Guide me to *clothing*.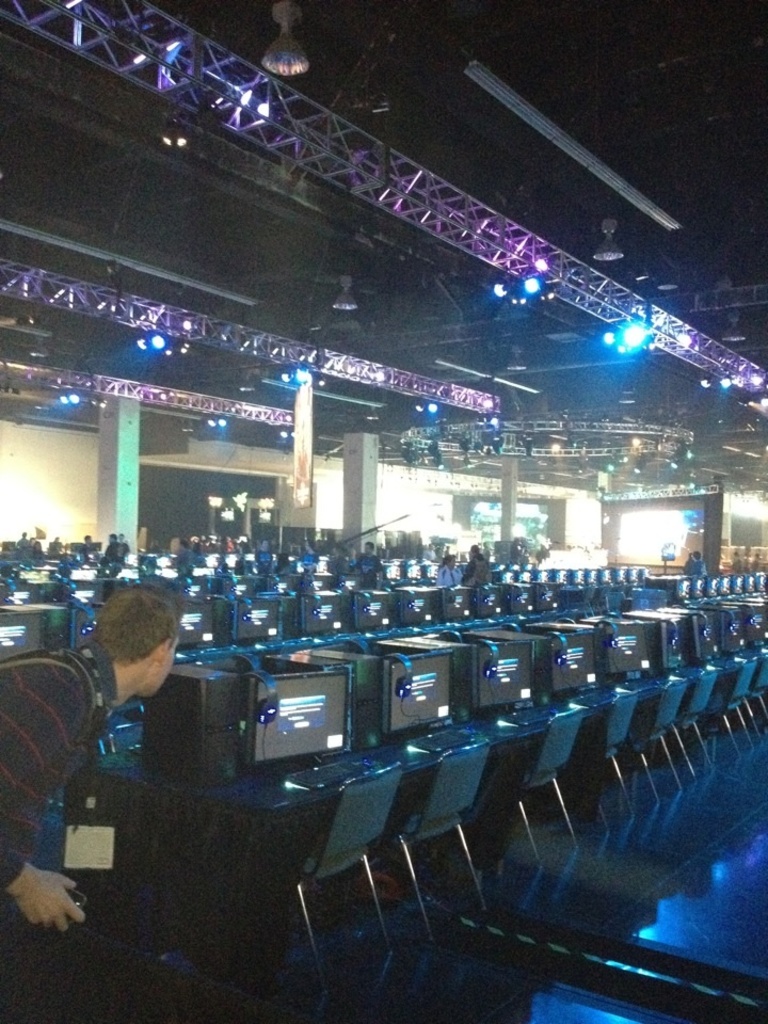
Guidance: 0:643:112:949.
